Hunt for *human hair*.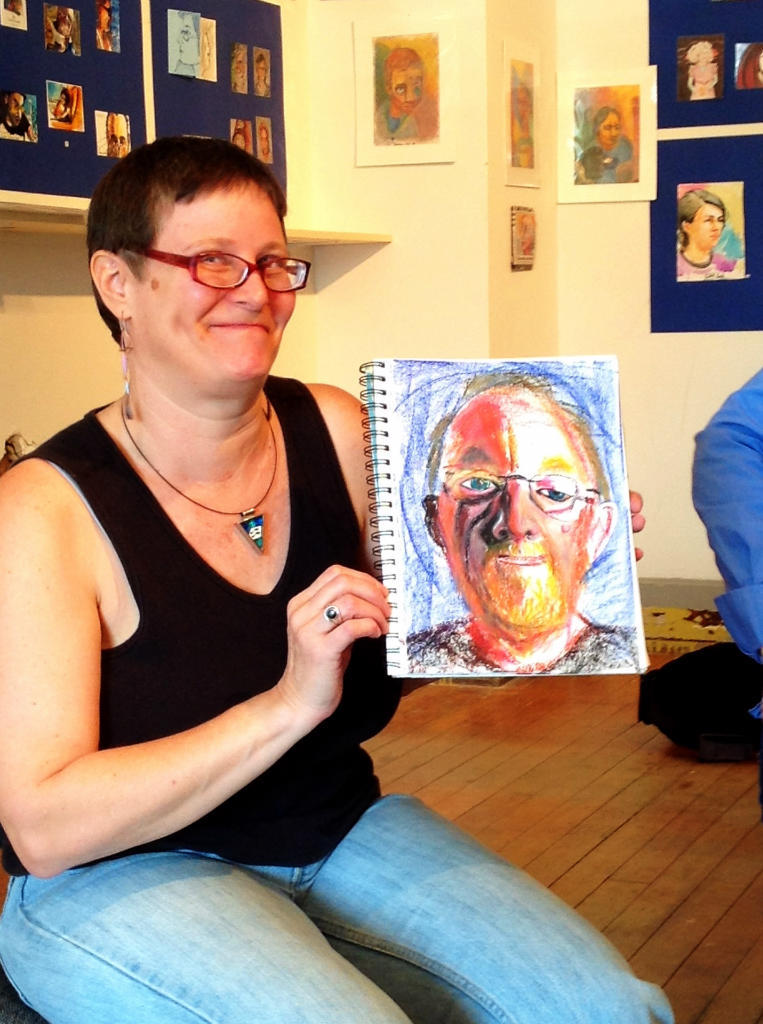
Hunted down at <box>261,120,271,151</box>.
